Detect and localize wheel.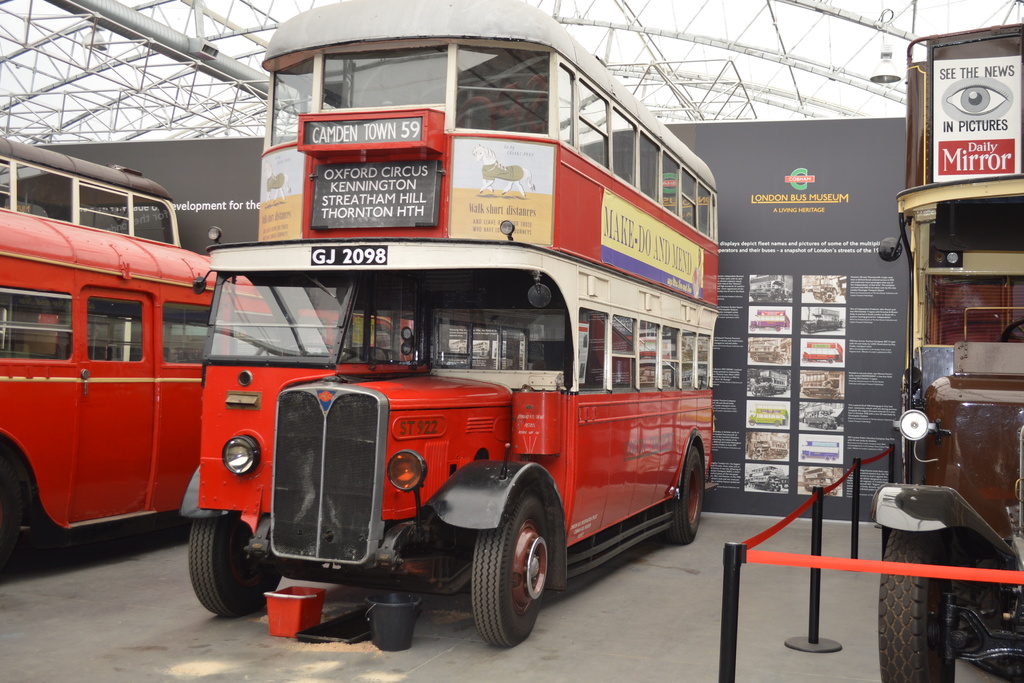
Localized at (778,358,785,366).
